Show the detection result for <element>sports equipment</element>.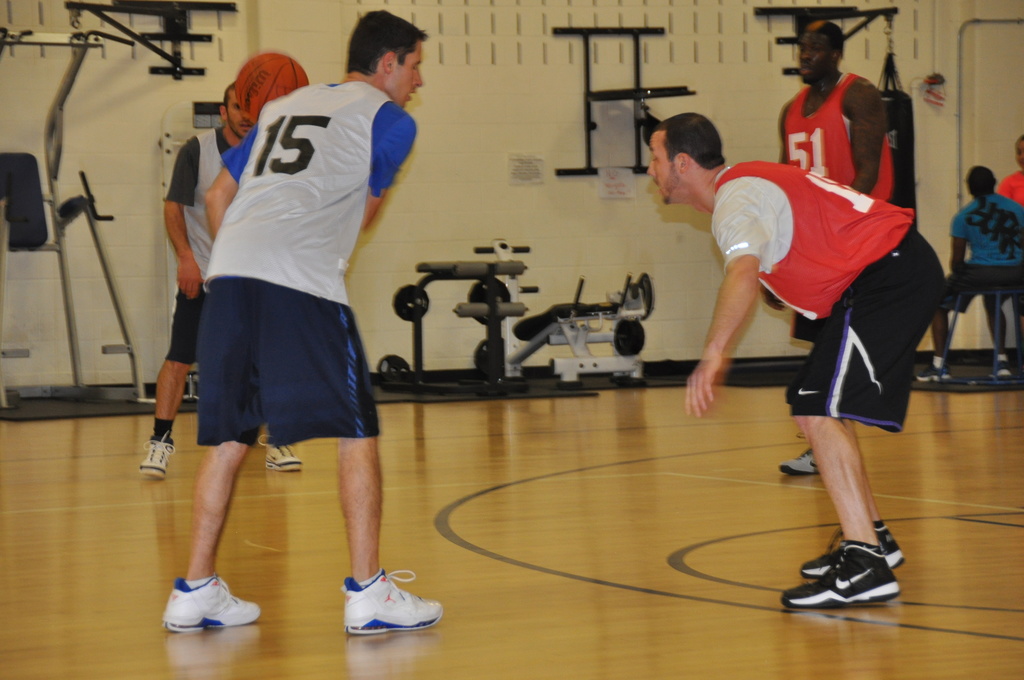
{"x1": 781, "y1": 540, "x2": 902, "y2": 613}.
